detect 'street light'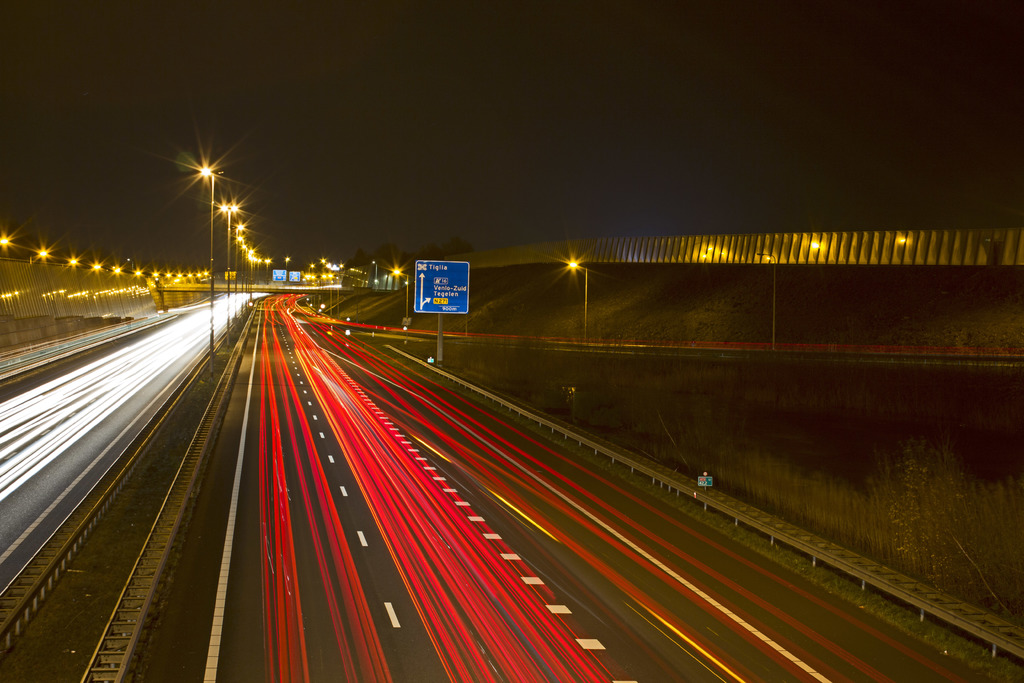
BBox(213, 193, 238, 347)
